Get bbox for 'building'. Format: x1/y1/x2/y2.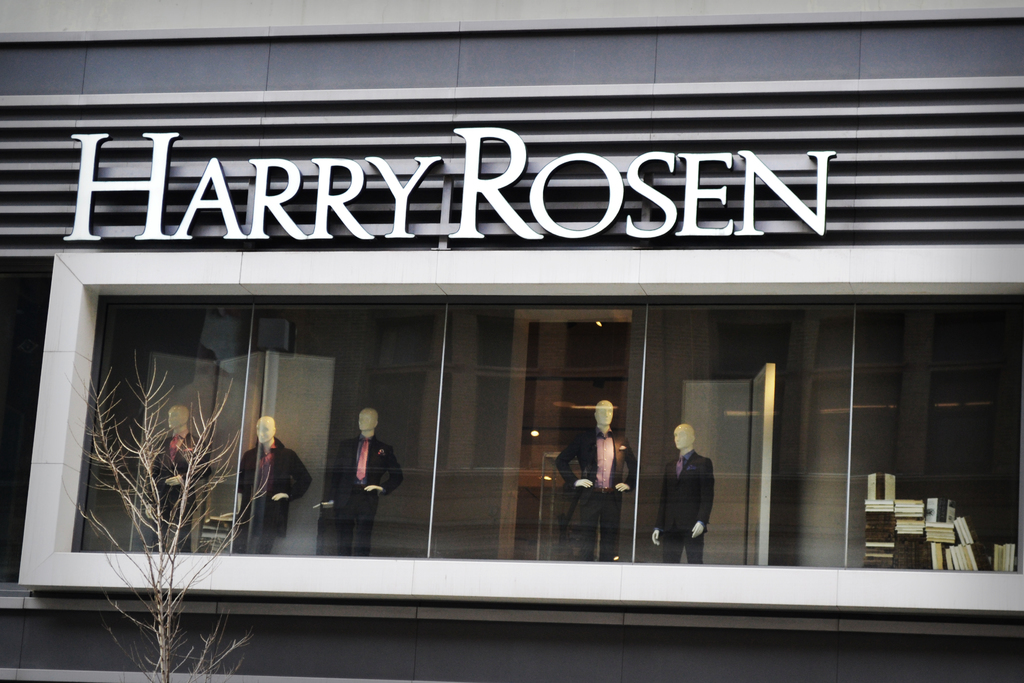
0/0/1023/682.
